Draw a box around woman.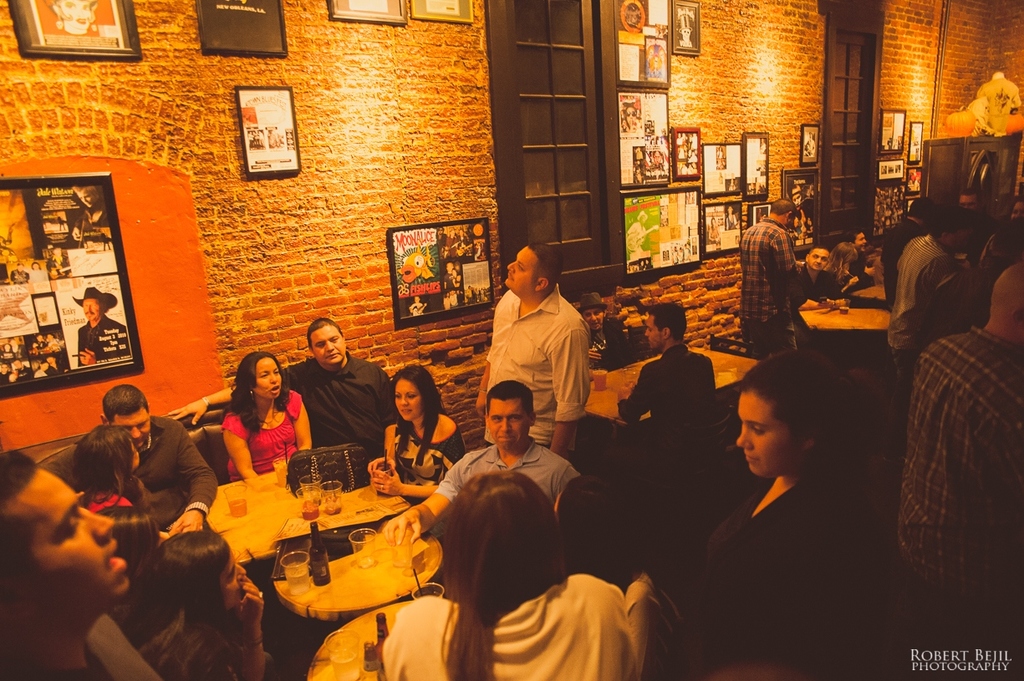
box=[375, 470, 677, 680].
